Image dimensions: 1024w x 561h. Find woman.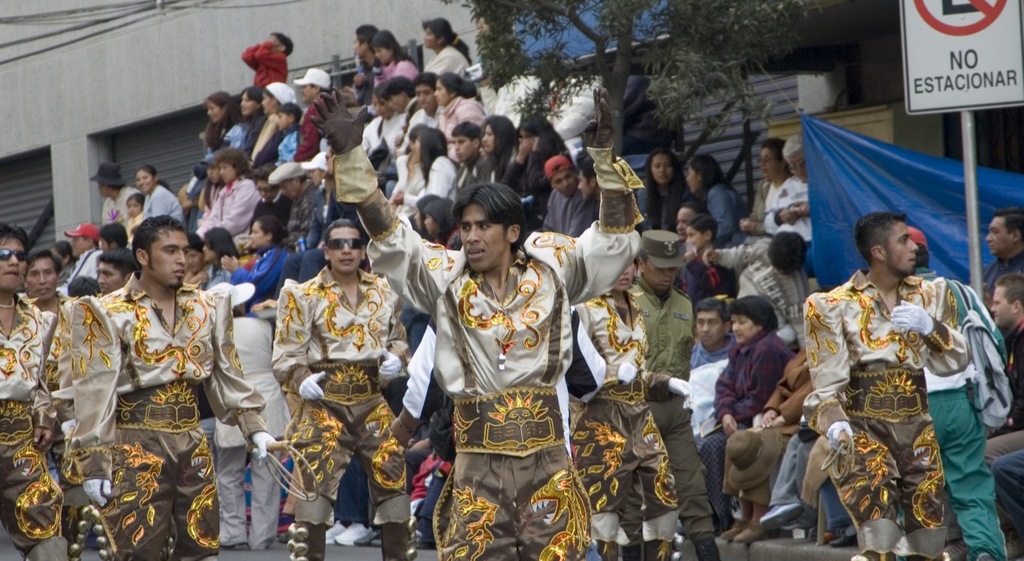
[220,214,287,311].
